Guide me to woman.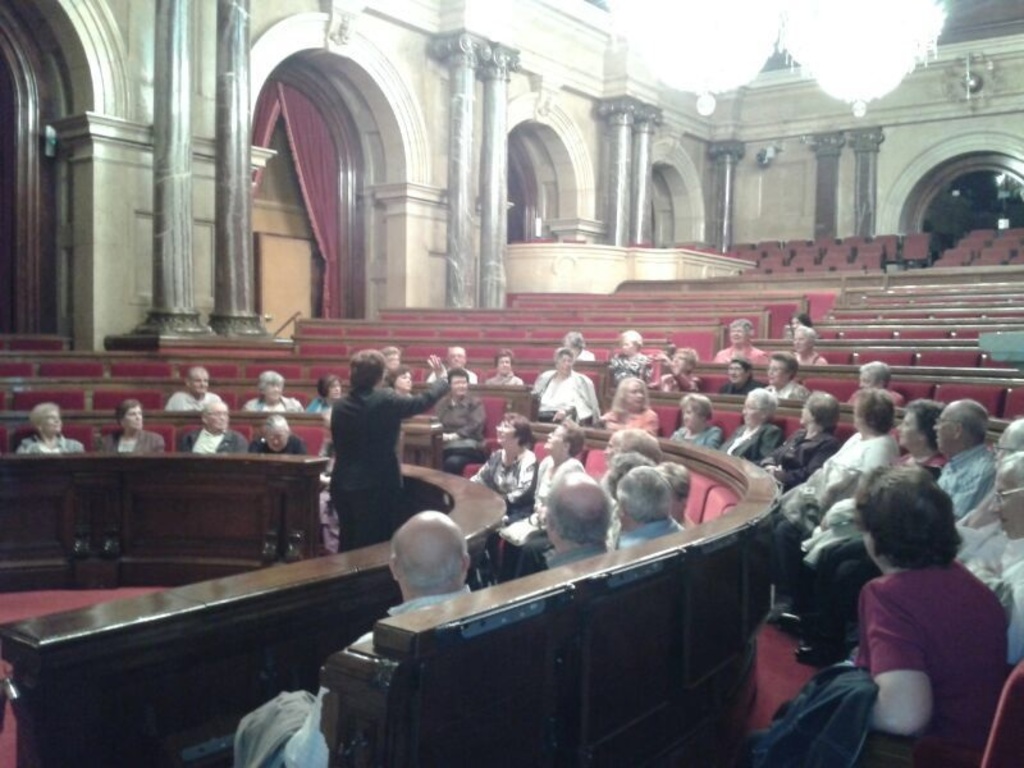
Guidance: [603,325,652,389].
